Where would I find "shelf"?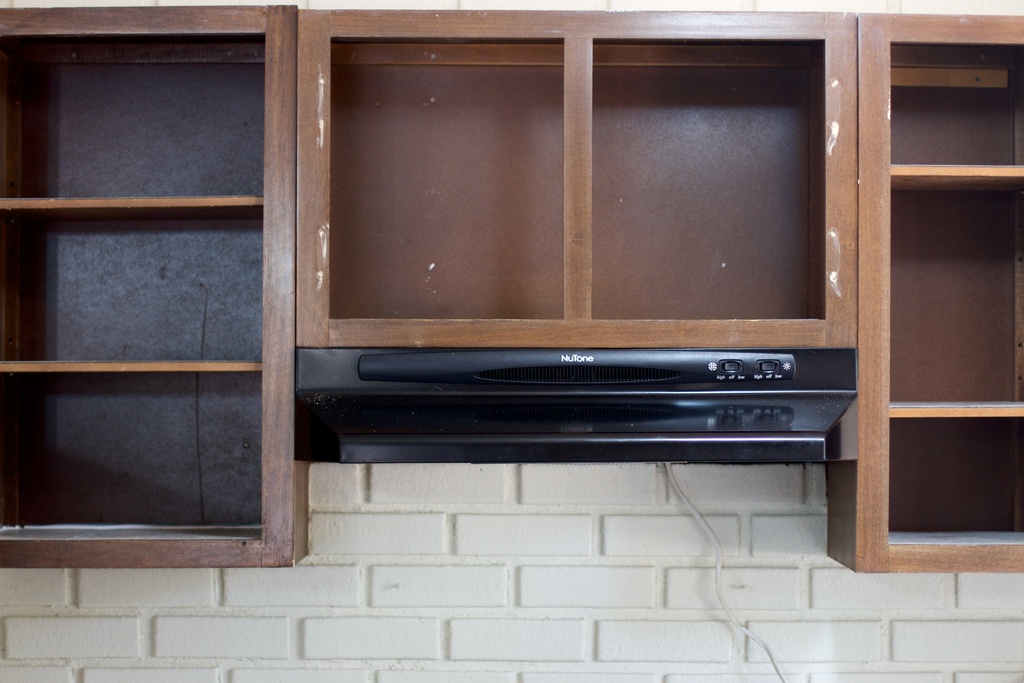
At Rect(0, 1, 271, 211).
